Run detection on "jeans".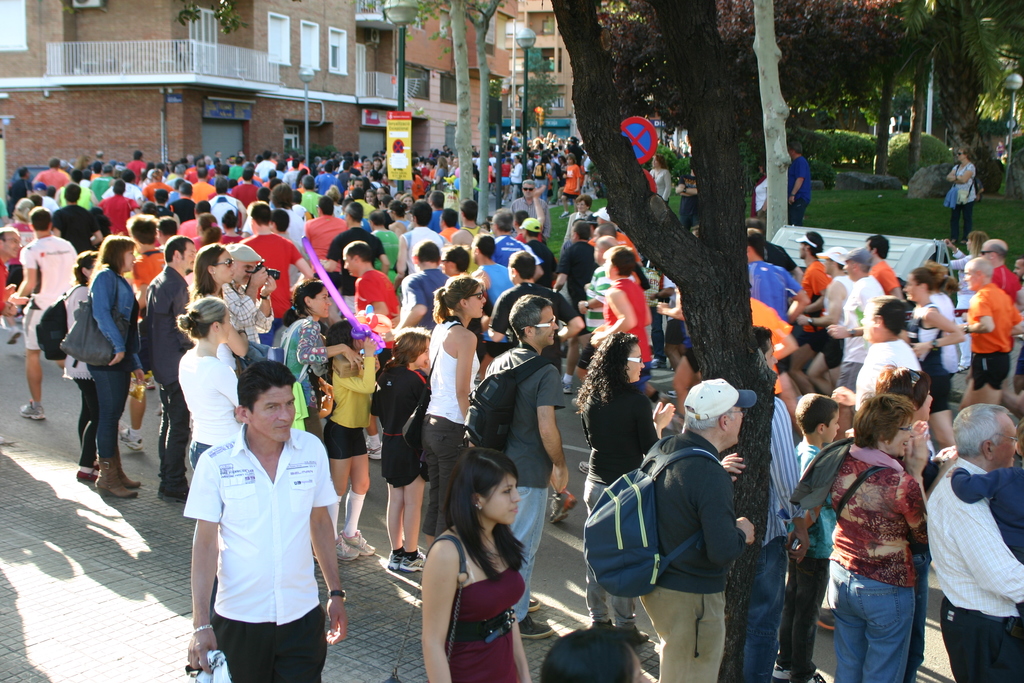
Result: <box>941,597,1023,681</box>.
